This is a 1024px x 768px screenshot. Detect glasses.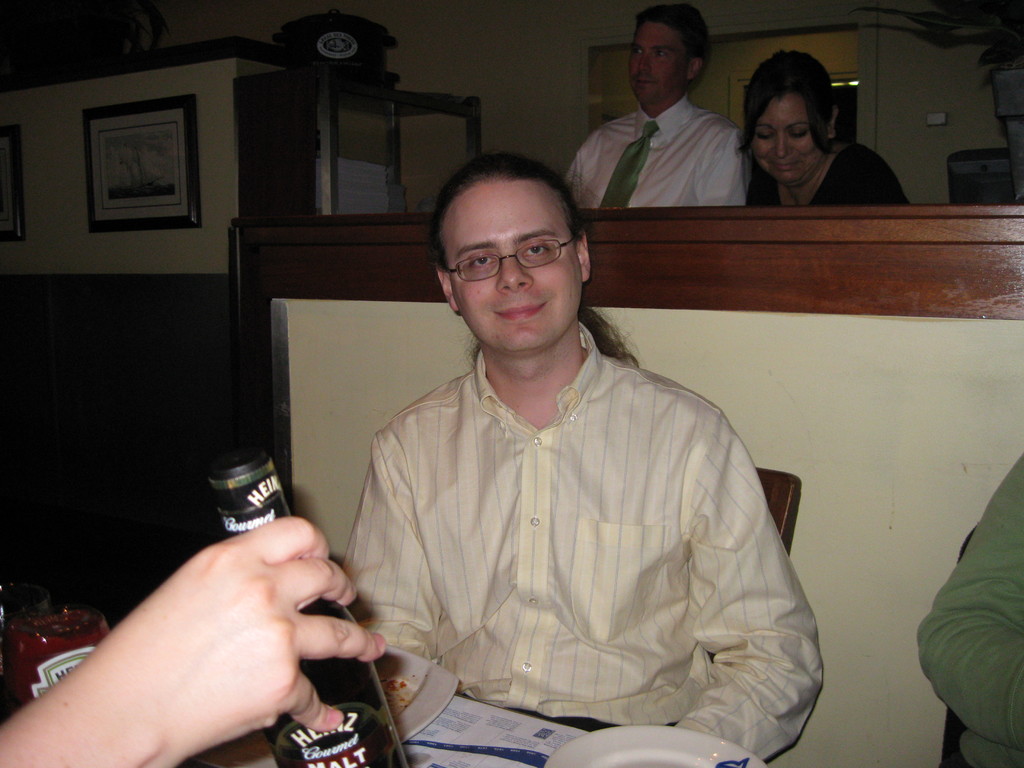
{"x1": 445, "y1": 236, "x2": 576, "y2": 282}.
